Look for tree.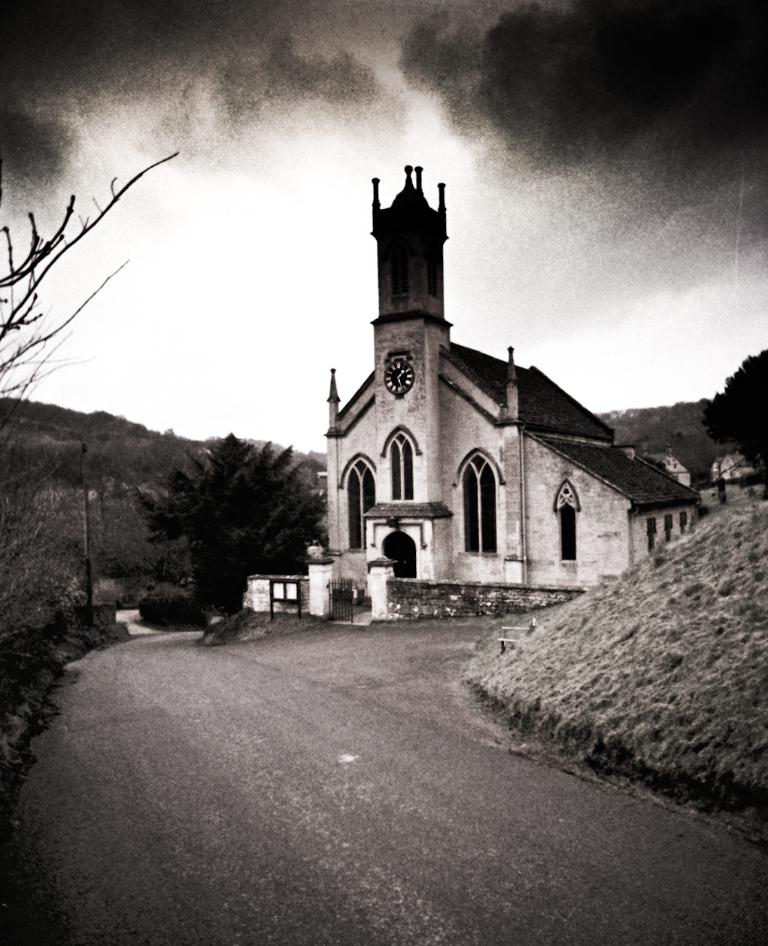
Found: 133 415 325 620.
